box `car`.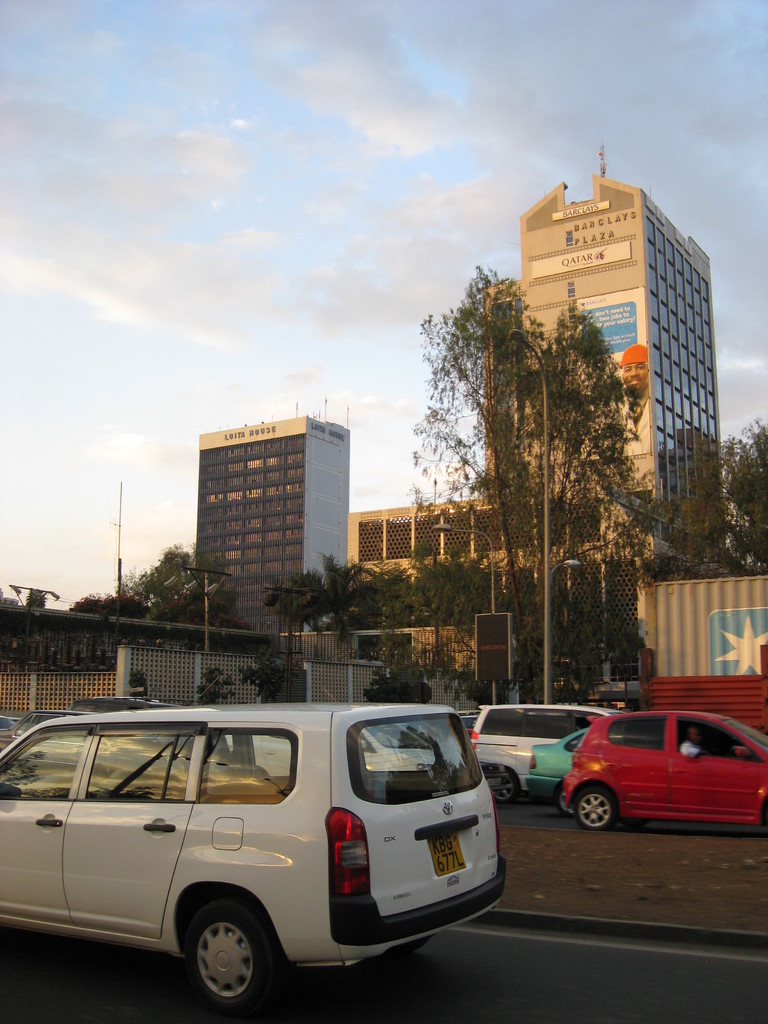
box=[225, 708, 436, 771].
